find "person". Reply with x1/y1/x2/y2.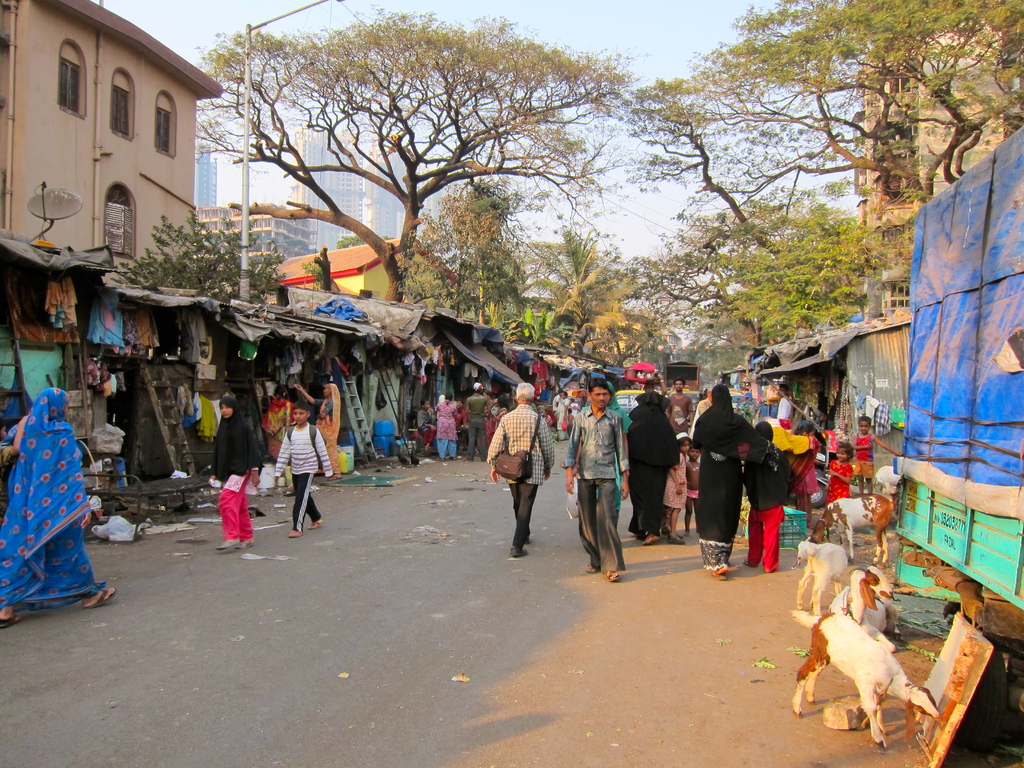
299/381/342/482.
